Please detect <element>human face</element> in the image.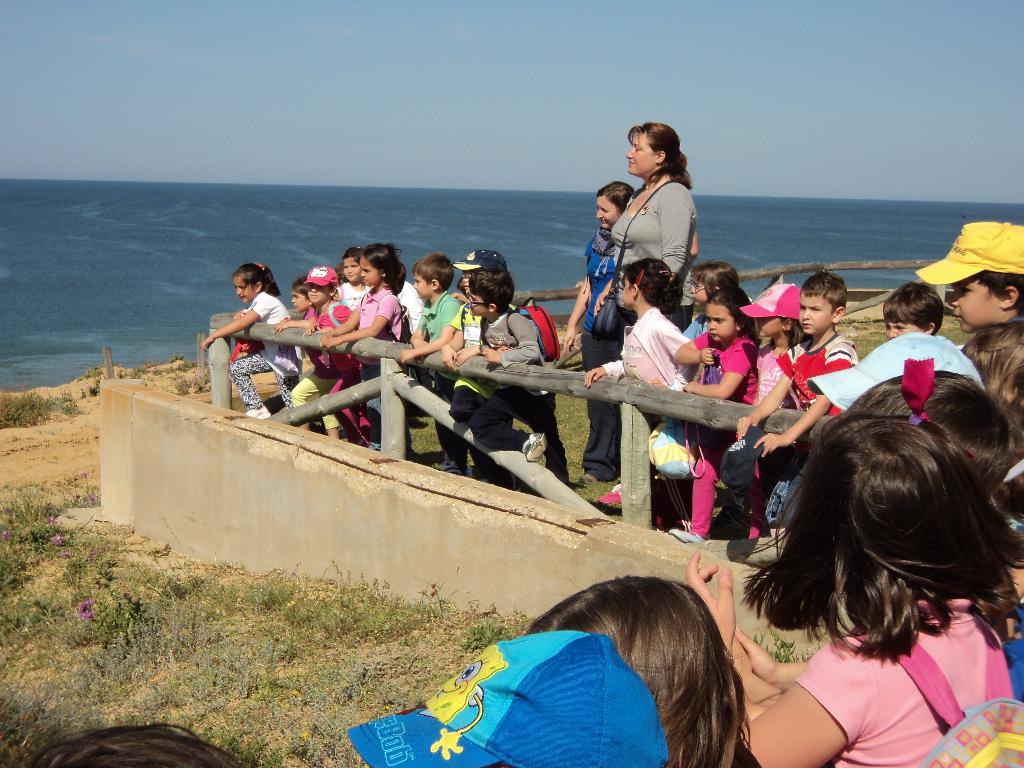
(292, 294, 307, 309).
